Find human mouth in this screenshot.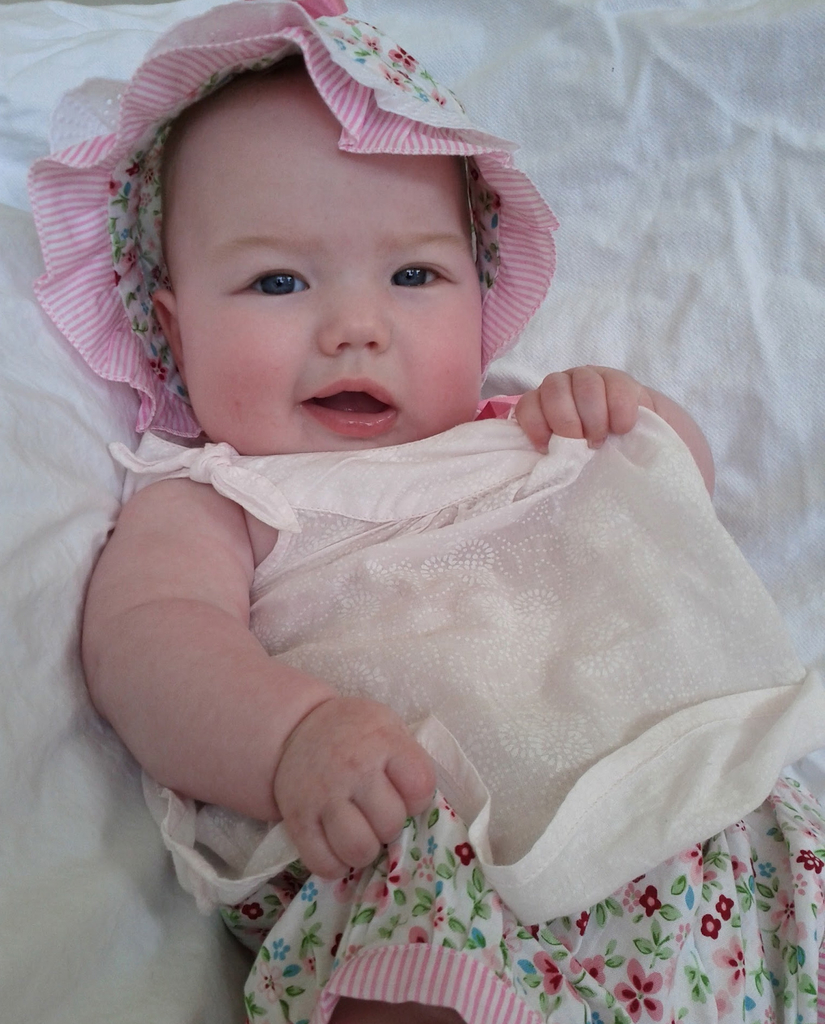
The bounding box for human mouth is bbox(303, 377, 399, 438).
